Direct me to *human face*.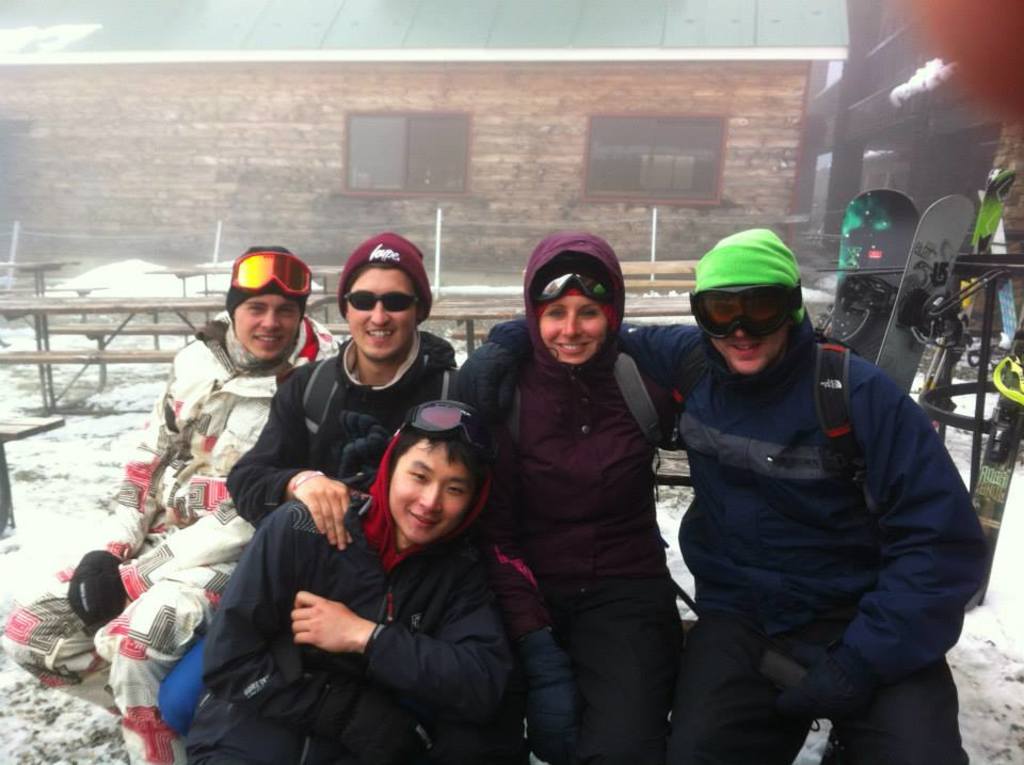
Direction: <bbox>706, 299, 790, 373</bbox>.
